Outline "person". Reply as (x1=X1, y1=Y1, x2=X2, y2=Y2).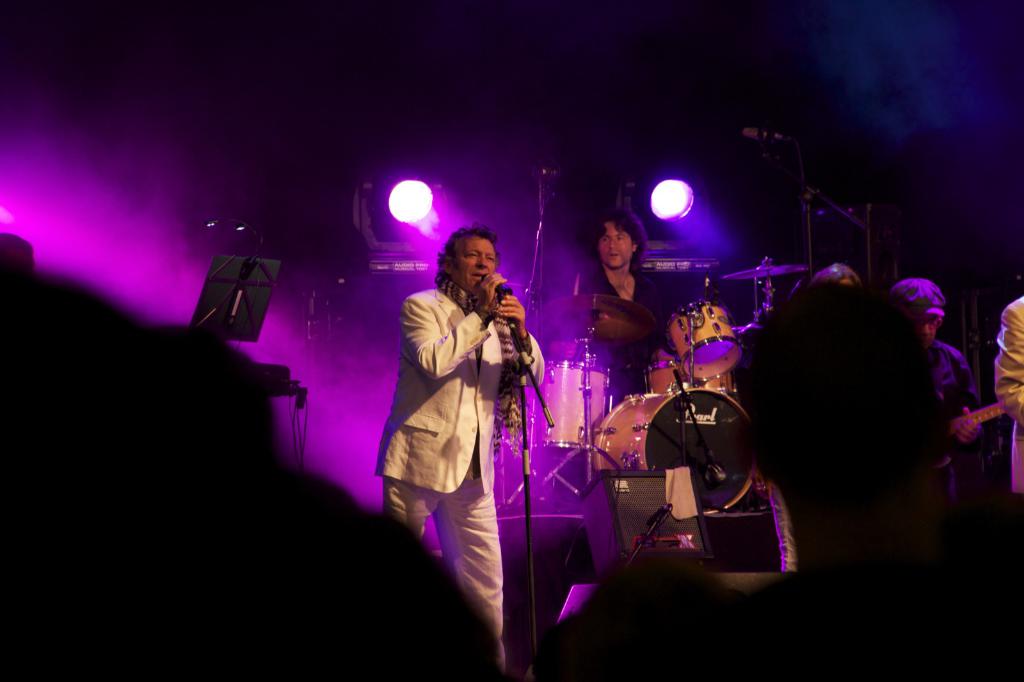
(x1=378, y1=219, x2=545, y2=671).
